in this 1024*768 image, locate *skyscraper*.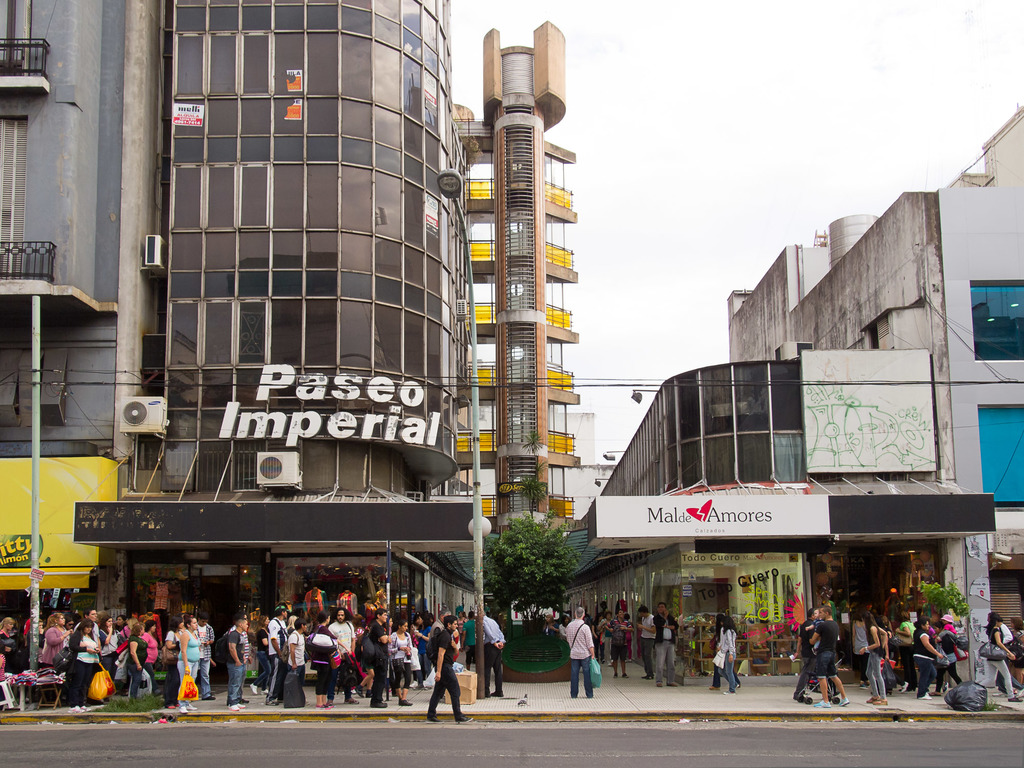
Bounding box: 449/16/578/528.
